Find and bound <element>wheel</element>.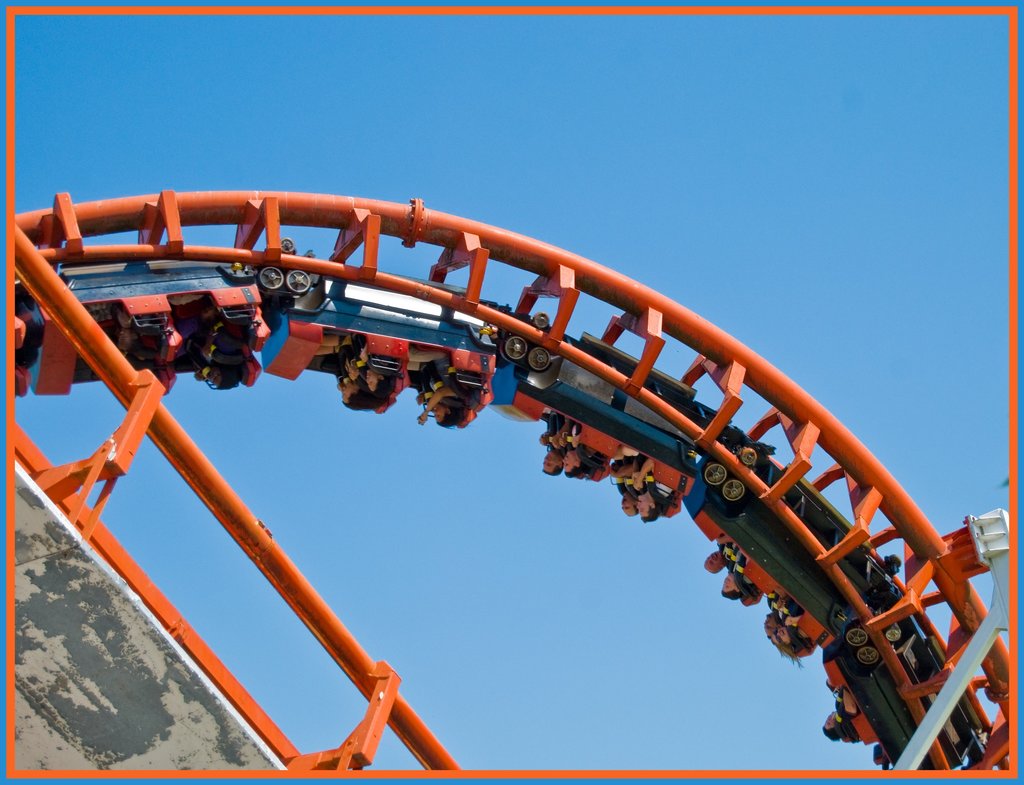
Bound: l=291, t=272, r=311, b=290.
